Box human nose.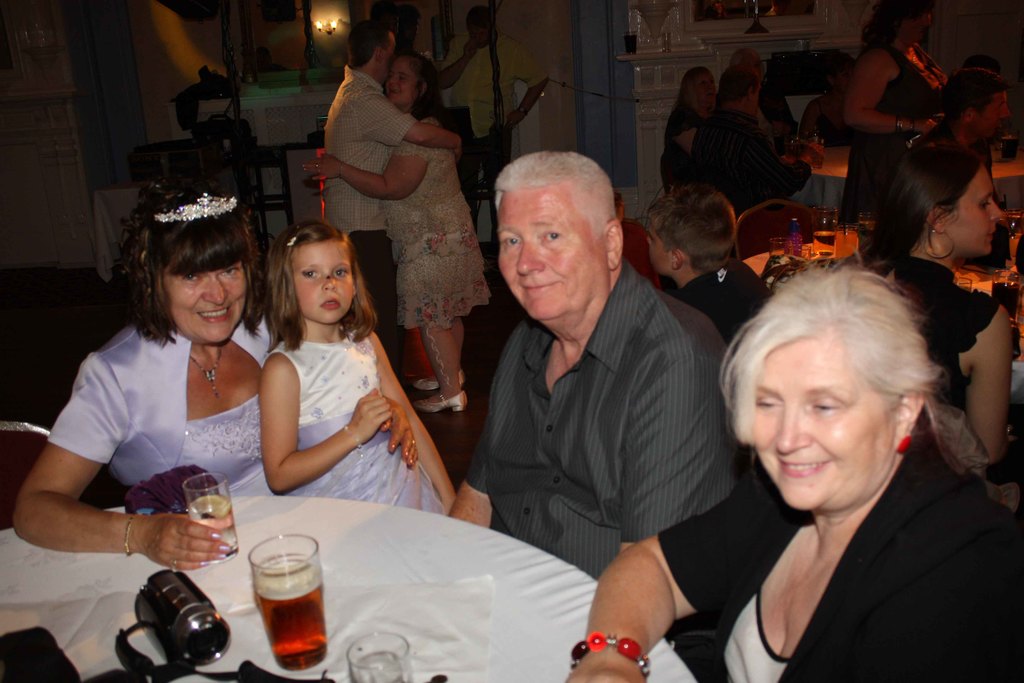
x1=321, y1=273, x2=339, y2=292.
